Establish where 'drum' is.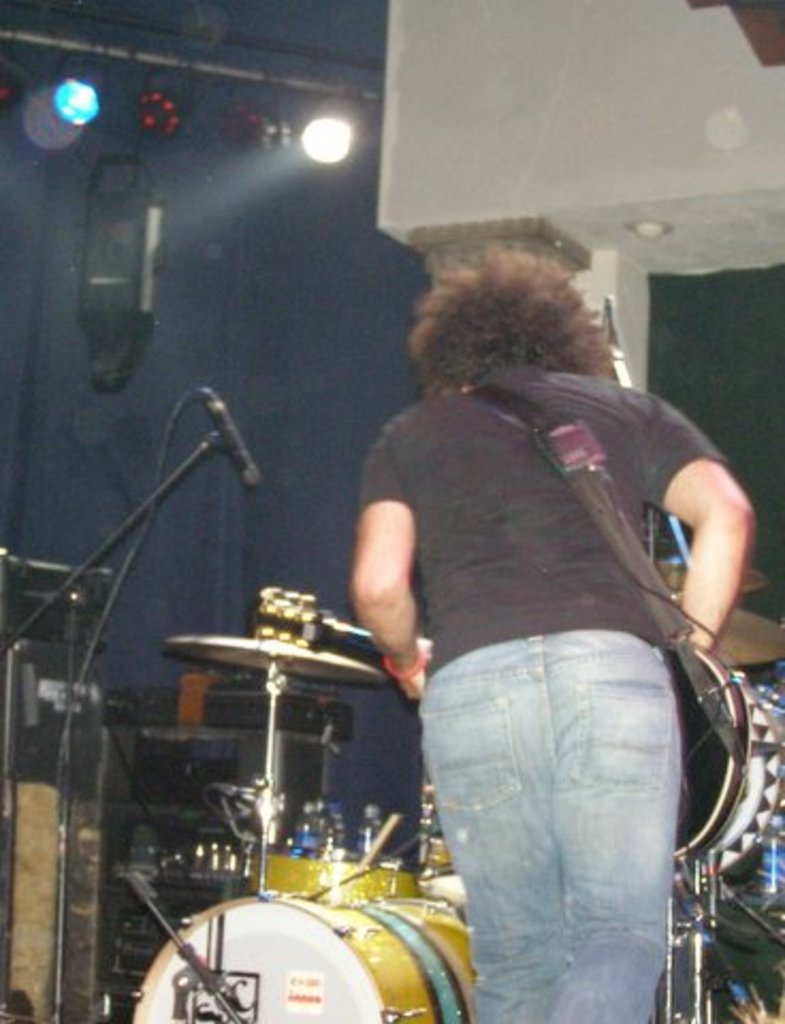
Established at (x1=252, y1=851, x2=422, y2=894).
